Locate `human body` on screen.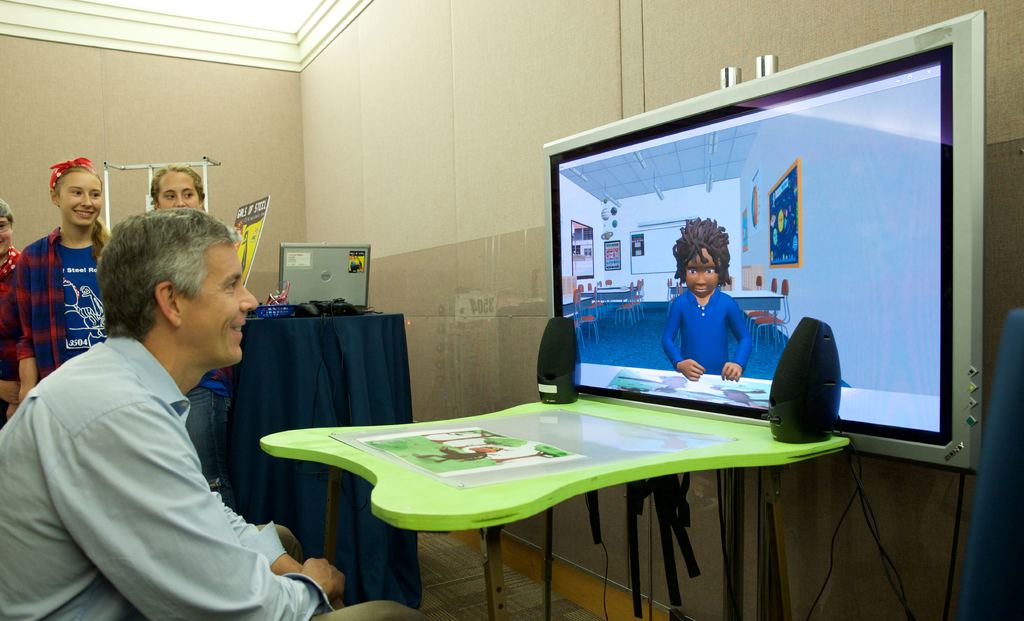
On screen at 0, 252, 28, 419.
